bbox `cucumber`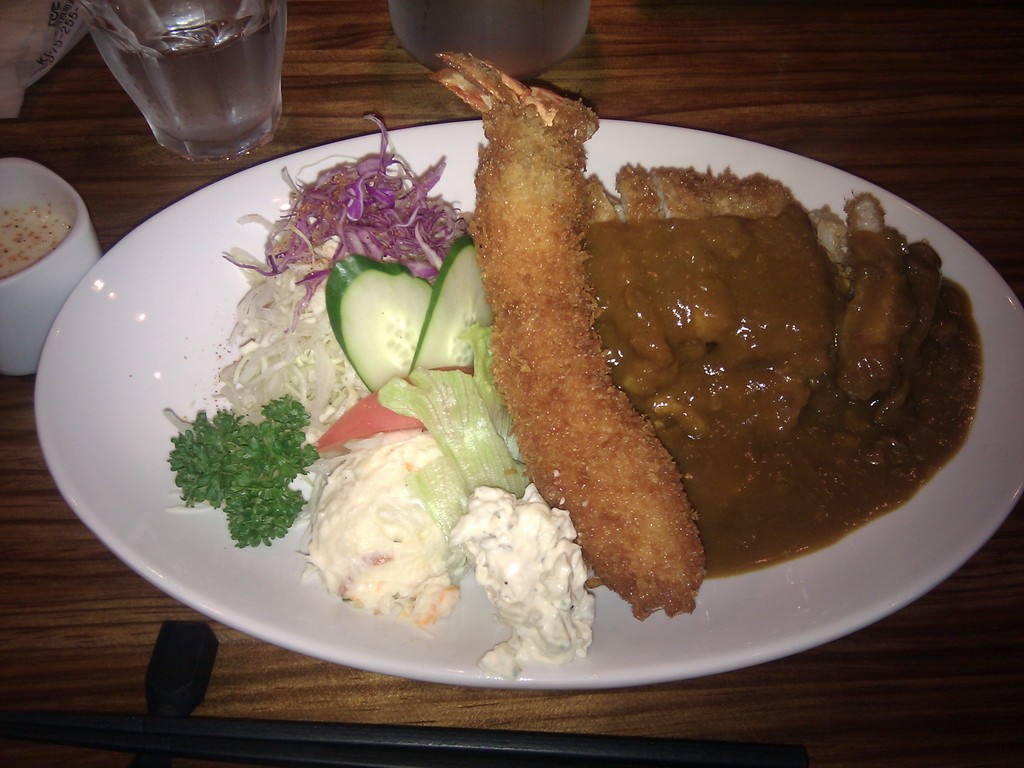
x1=410 y1=232 x2=492 y2=371
